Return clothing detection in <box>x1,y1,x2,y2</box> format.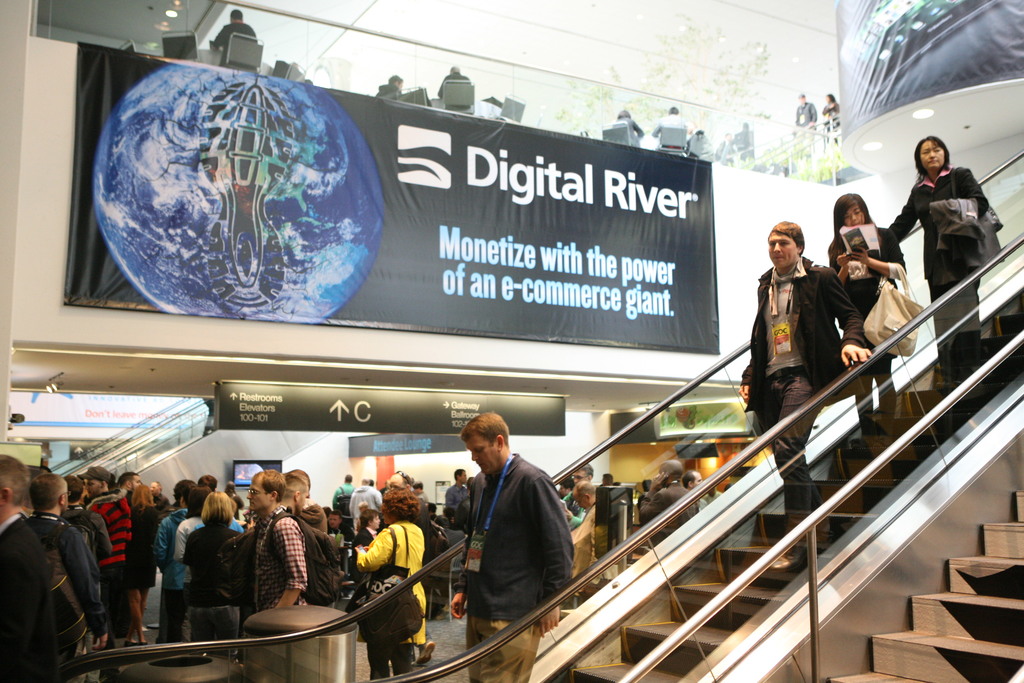
<box>355,522,427,681</box>.
